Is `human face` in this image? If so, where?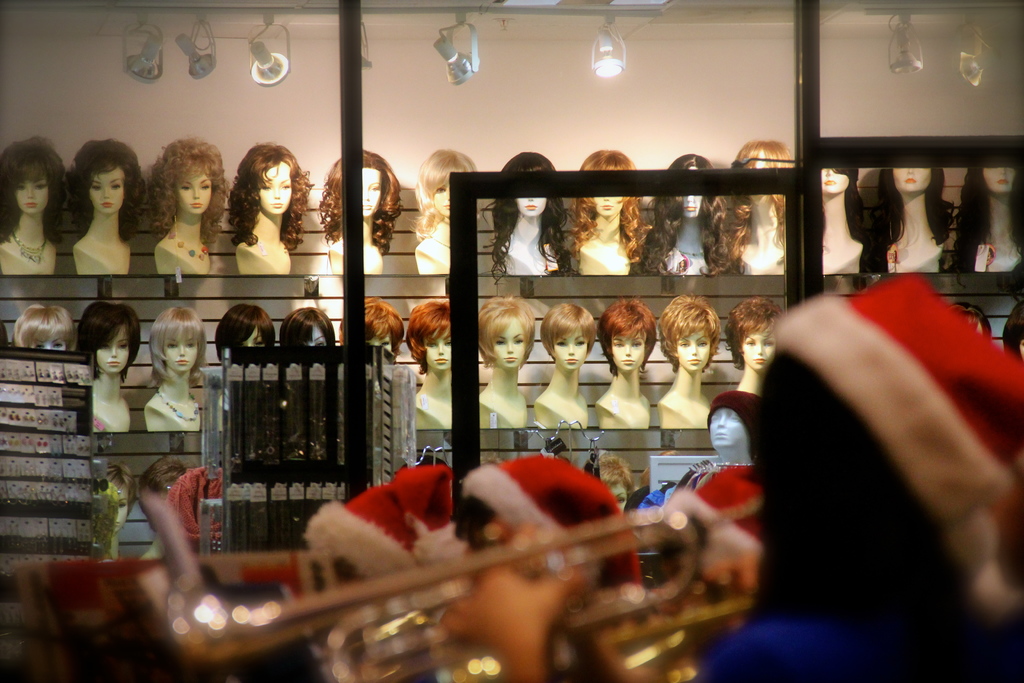
Yes, at x1=496, y1=322, x2=525, y2=370.
